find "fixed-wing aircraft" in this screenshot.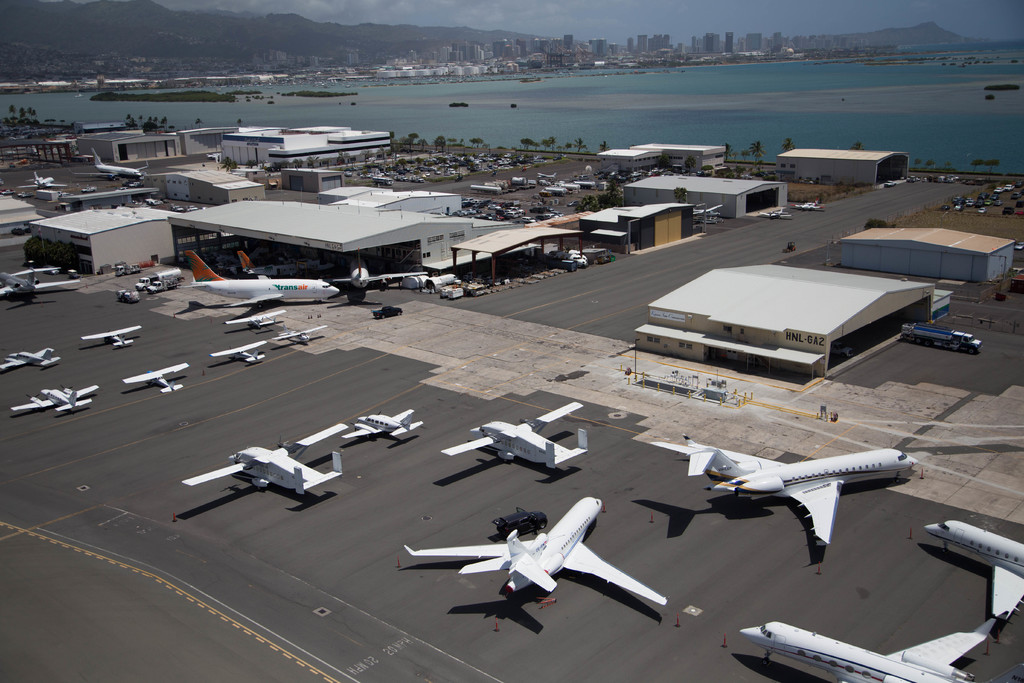
The bounding box for "fixed-wing aircraft" is [x1=290, y1=327, x2=328, y2=340].
